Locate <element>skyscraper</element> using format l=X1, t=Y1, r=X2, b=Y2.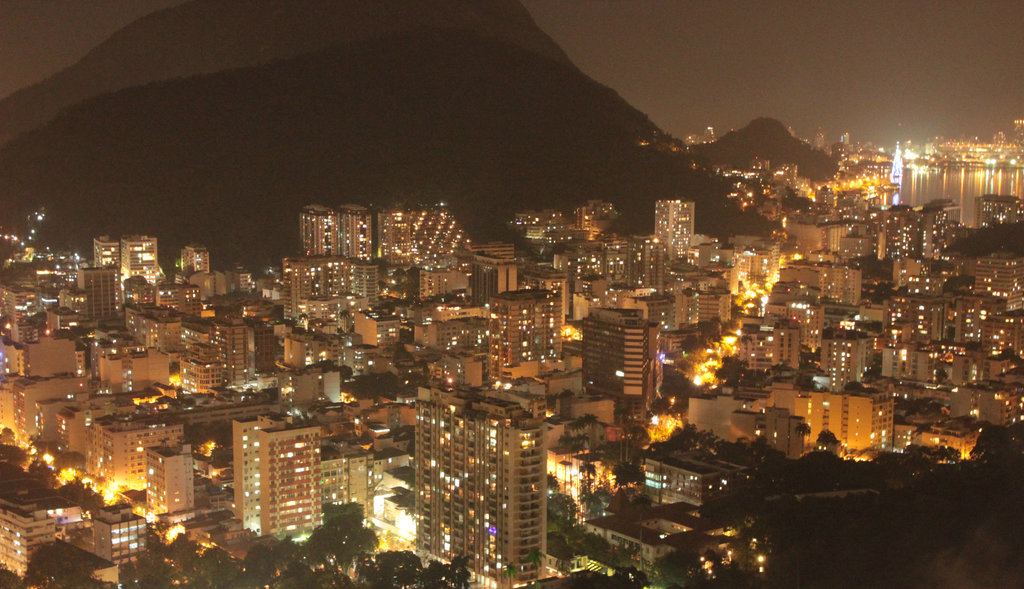
l=414, t=374, r=548, b=586.
